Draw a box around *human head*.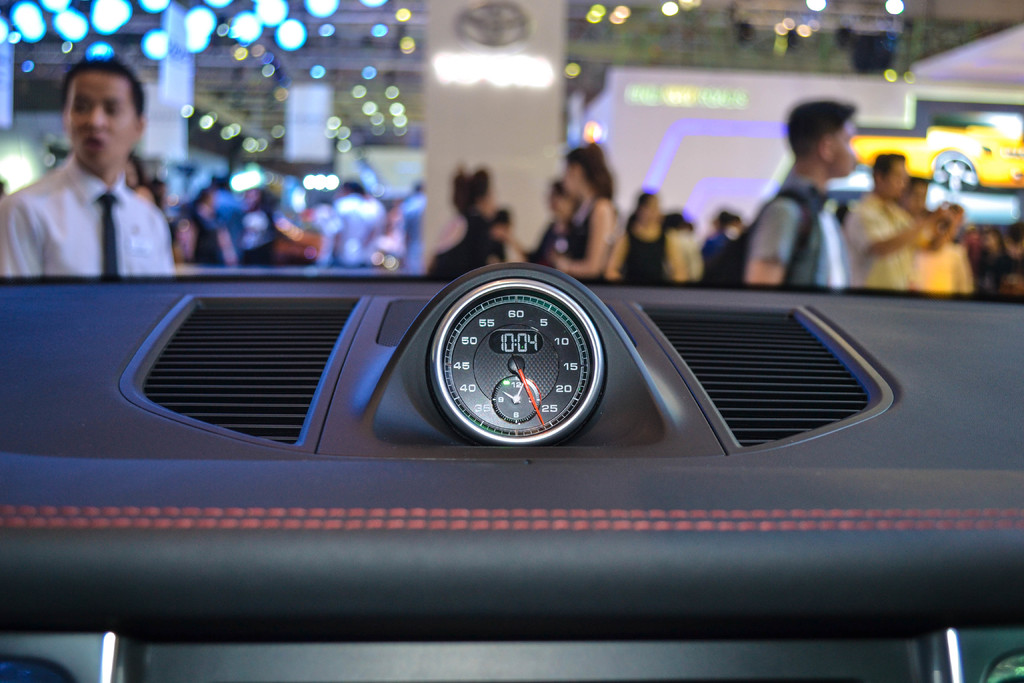
pyautogui.locateOnScreen(803, 94, 876, 179).
